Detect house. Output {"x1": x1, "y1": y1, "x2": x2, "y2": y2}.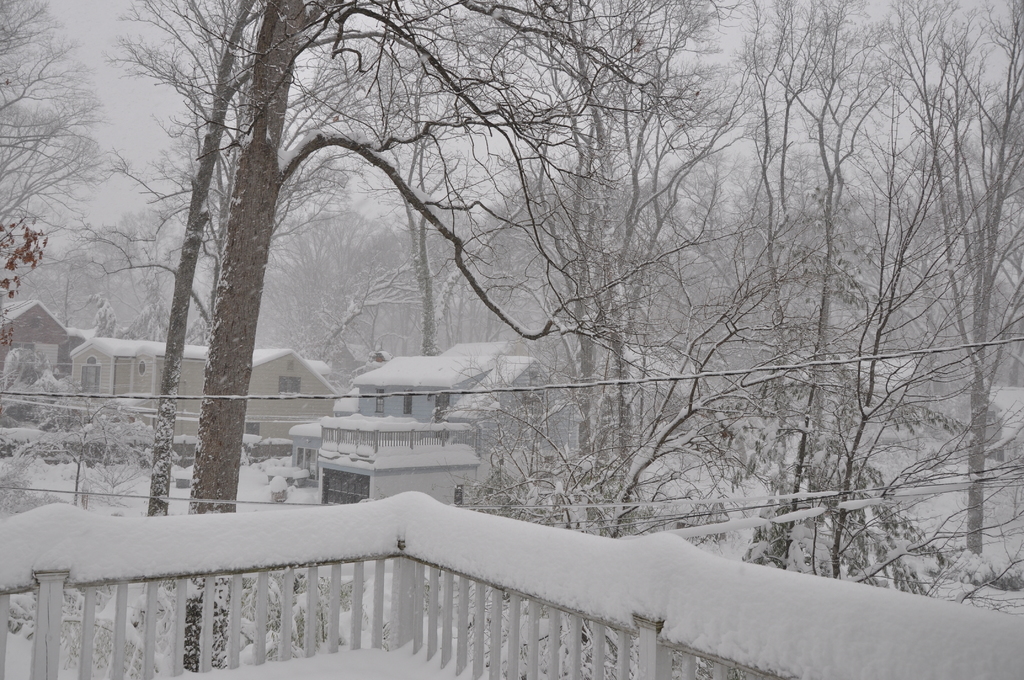
{"x1": 356, "y1": 334, "x2": 586, "y2": 455}.
